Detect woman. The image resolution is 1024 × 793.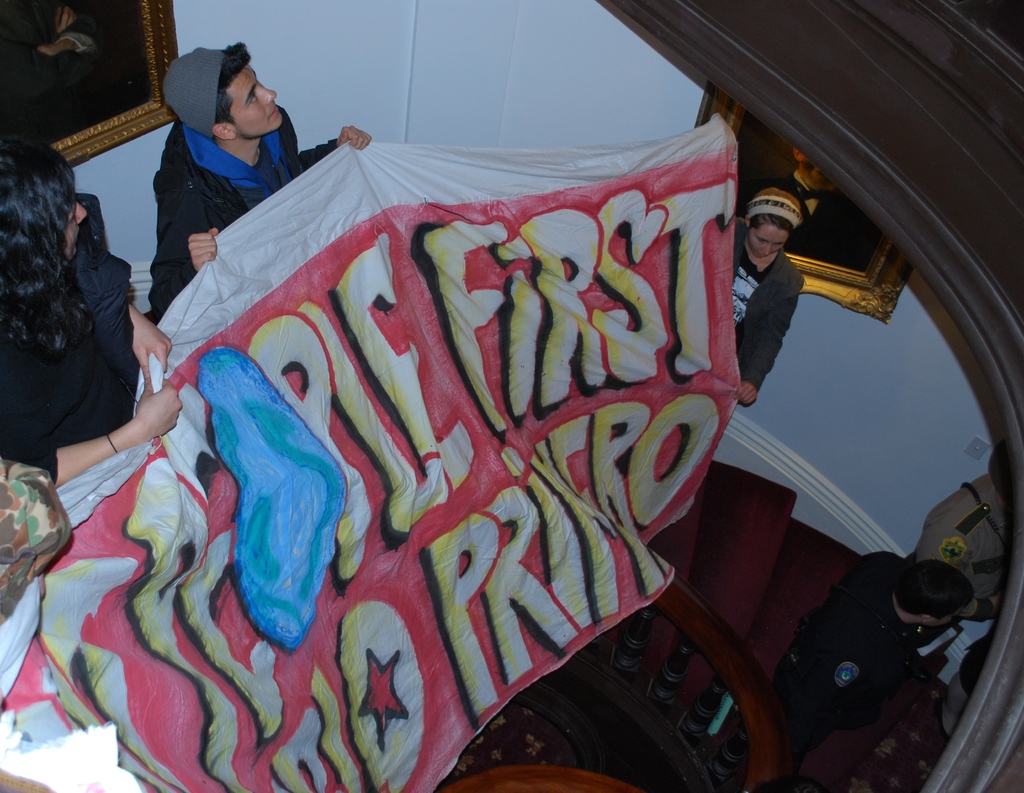
<bbox>0, 122, 200, 500</bbox>.
